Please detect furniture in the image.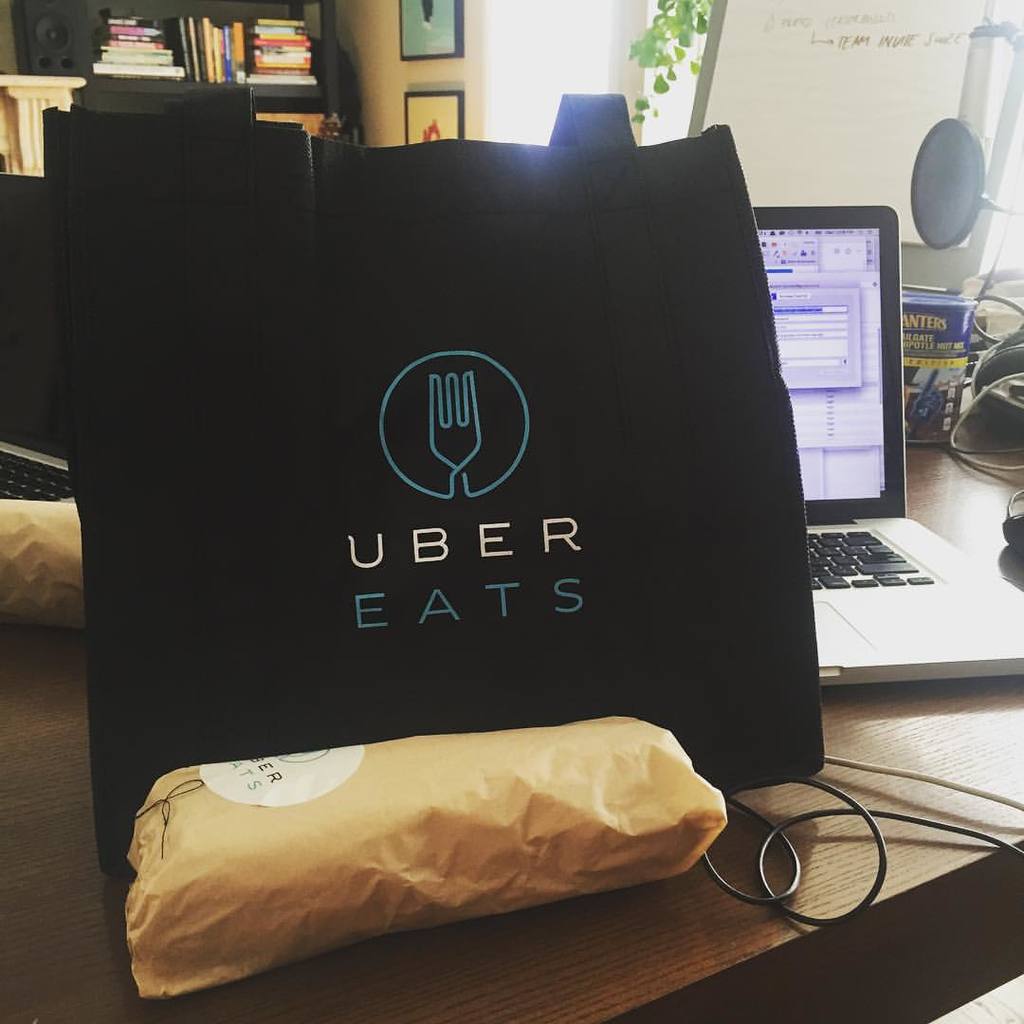
locate(0, 0, 352, 150).
